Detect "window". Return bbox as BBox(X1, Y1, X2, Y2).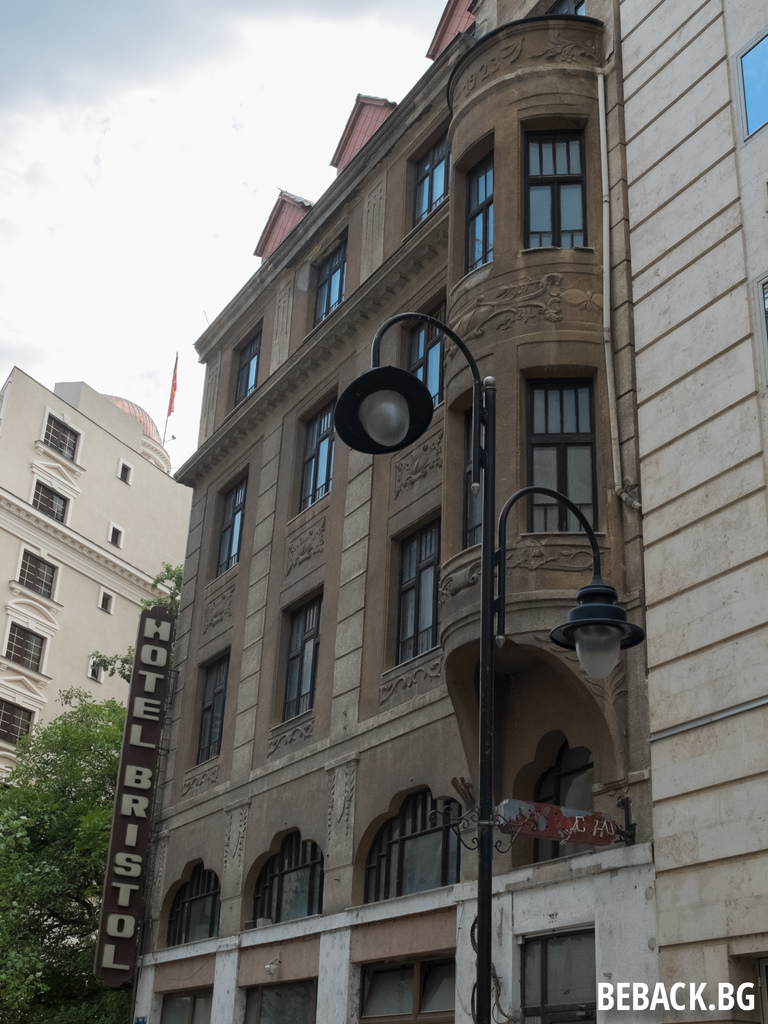
BBox(289, 390, 339, 526).
